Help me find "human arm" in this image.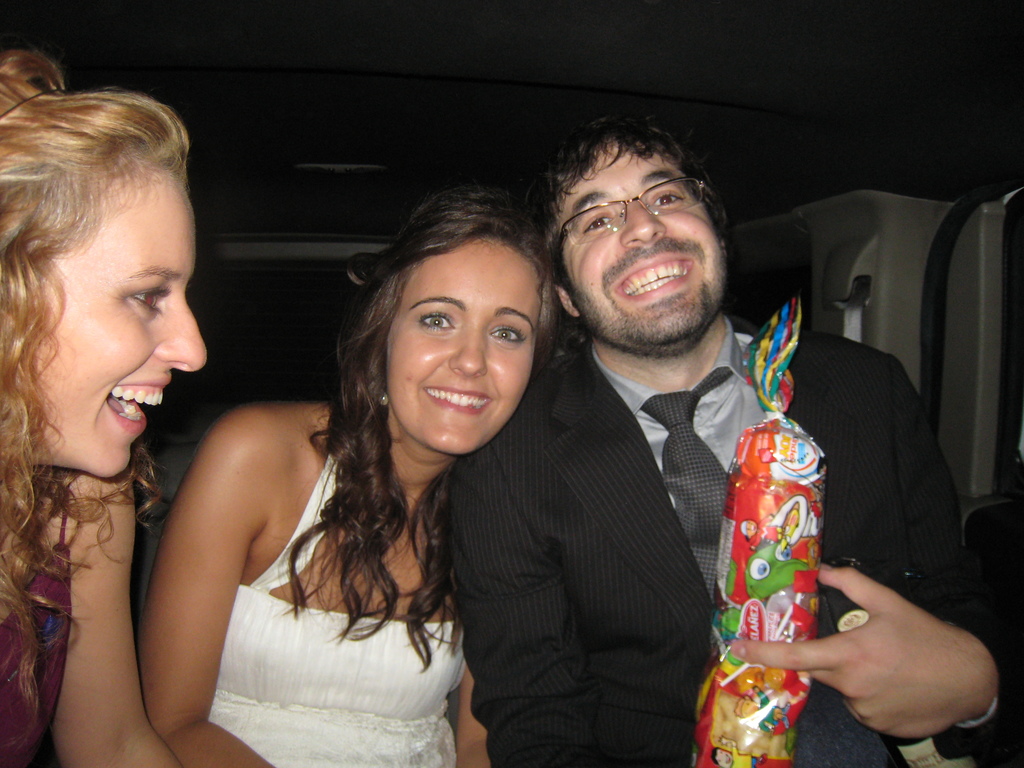
Found it: 51/468/184/767.
